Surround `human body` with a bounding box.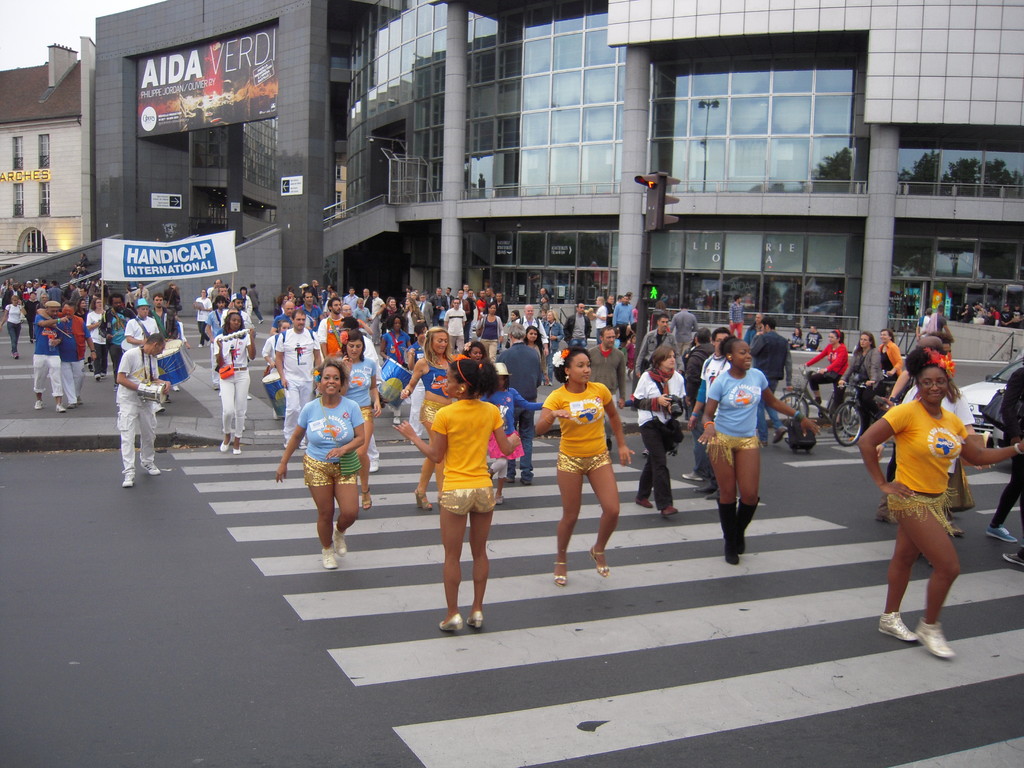
<region>803, 342, 856, 420</region>.
